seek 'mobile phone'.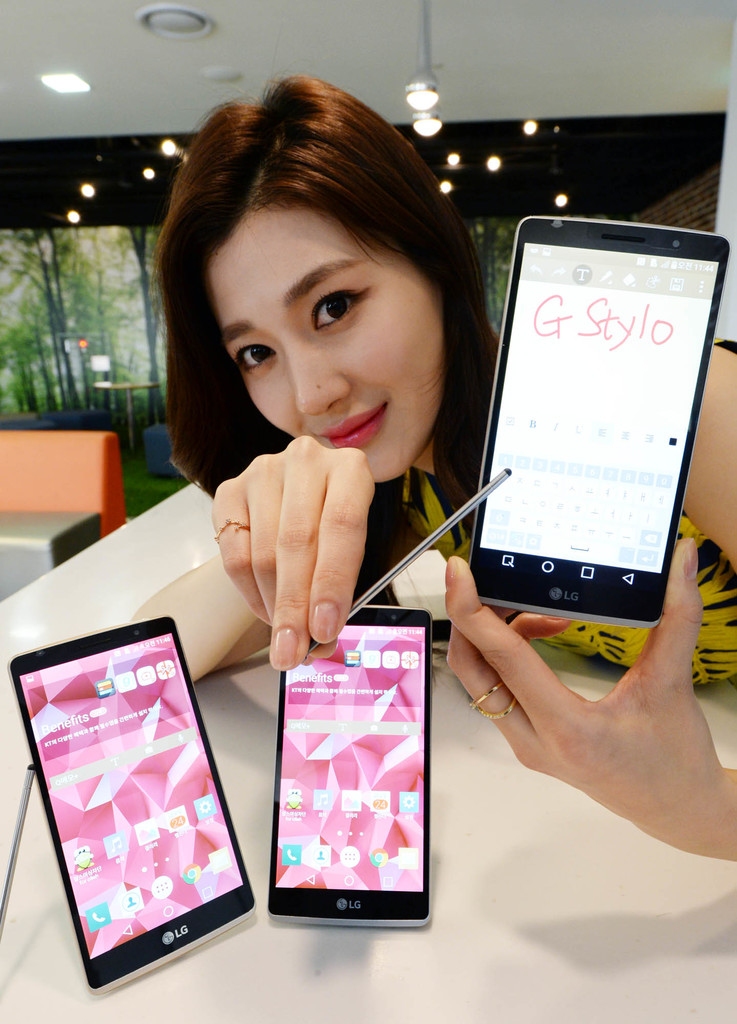
<box>264,604,431,924</box>.
